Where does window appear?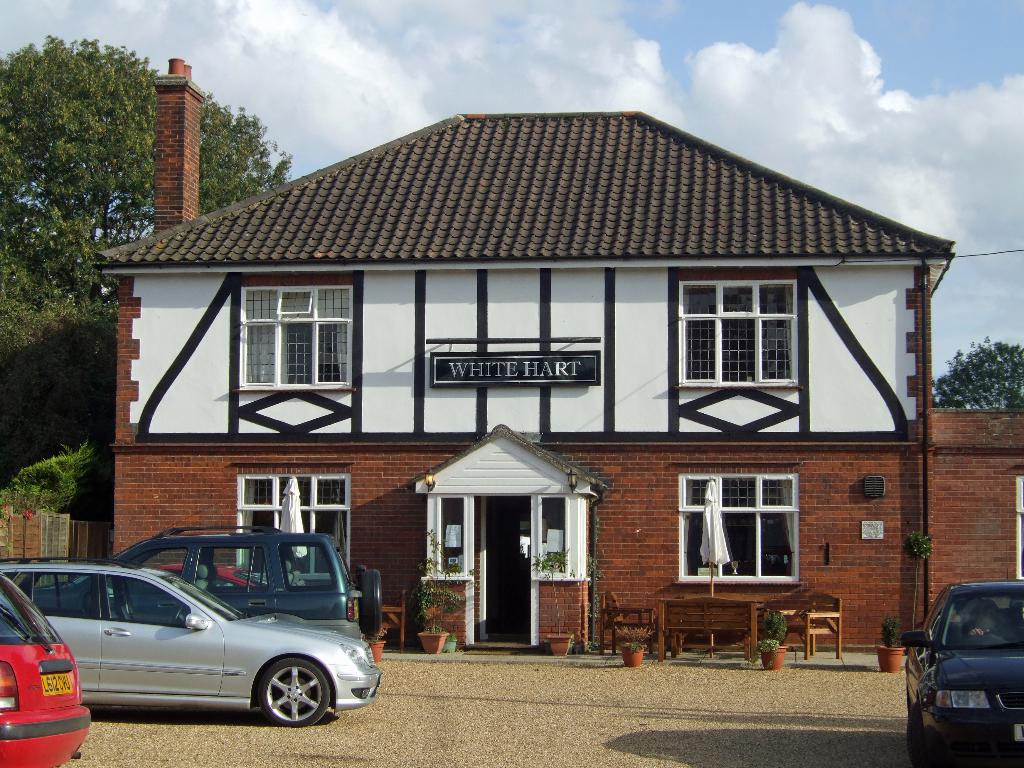
Appears at [x1=666, y1=264, x2=800, y2=394].
